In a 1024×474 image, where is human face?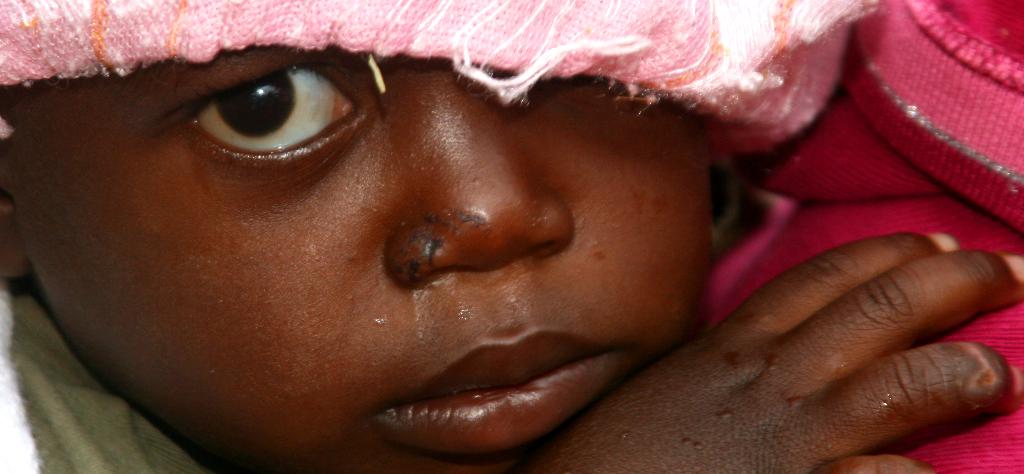
3:47:712:473.
